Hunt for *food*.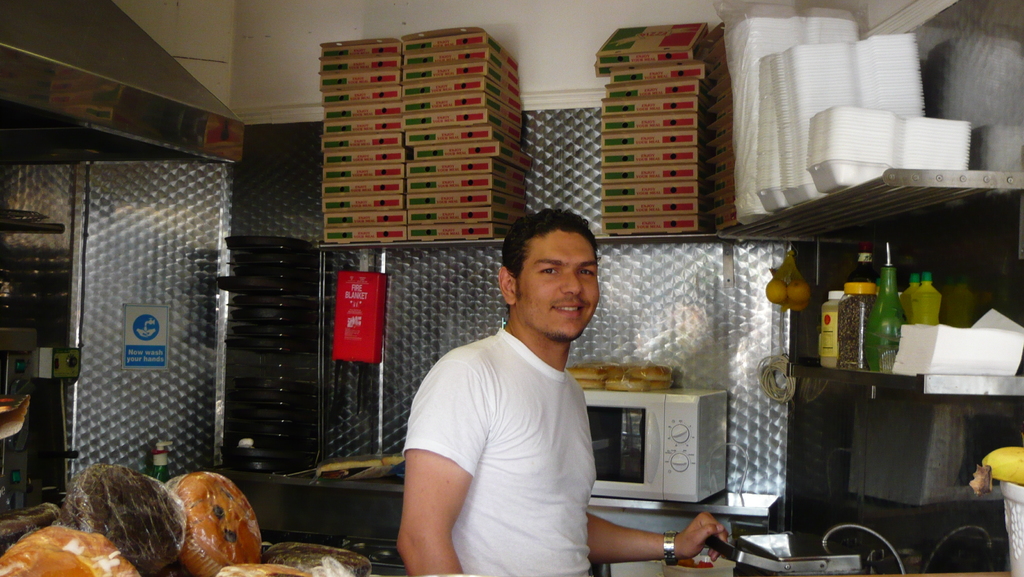
Hunted down at [216,562,315,576].
